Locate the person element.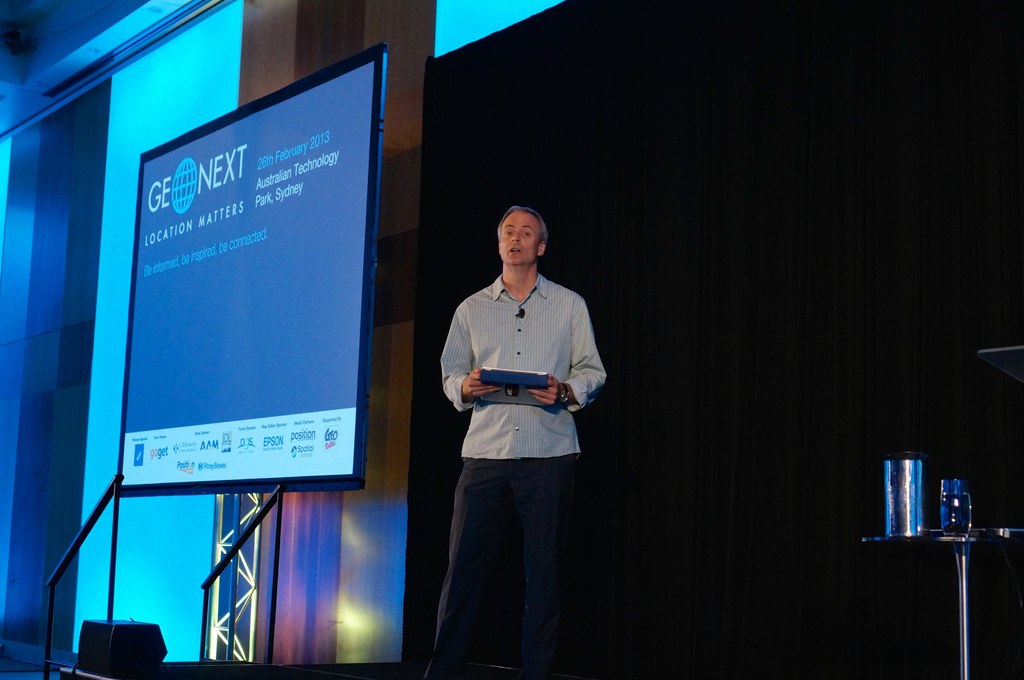
Element bbox: 424/178/607/679.
